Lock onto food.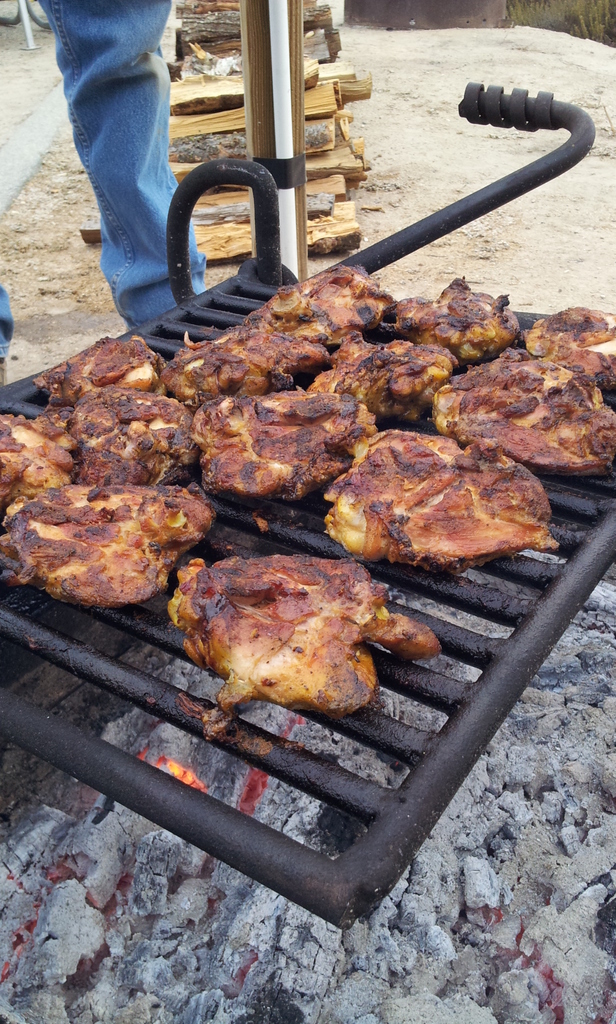
Locked: [262, 262, 391, 344].
